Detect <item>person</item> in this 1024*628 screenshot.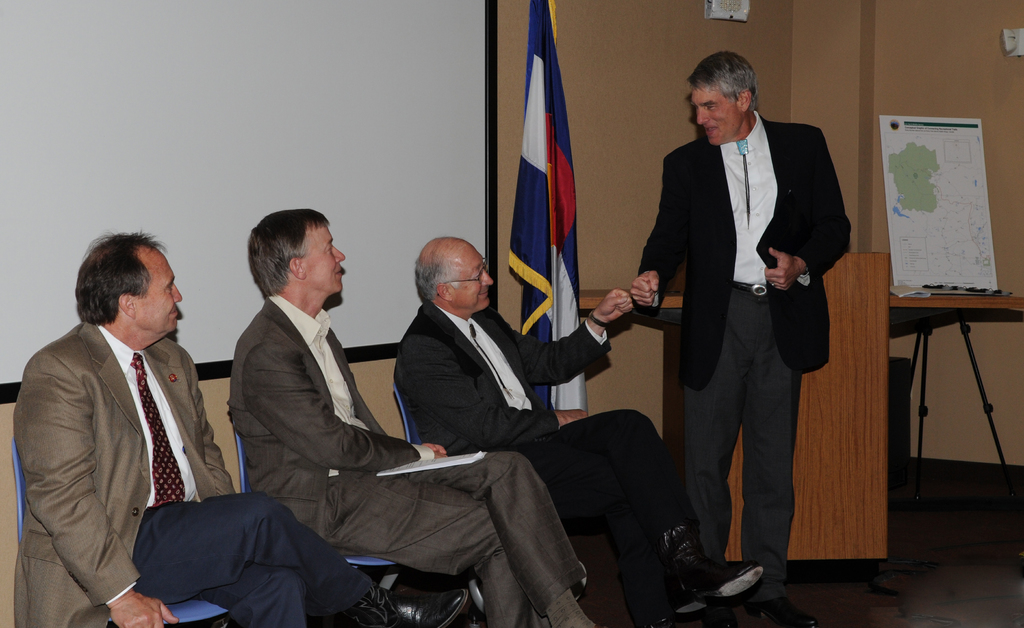
Detection: rect(225, 209, 596, 627).
